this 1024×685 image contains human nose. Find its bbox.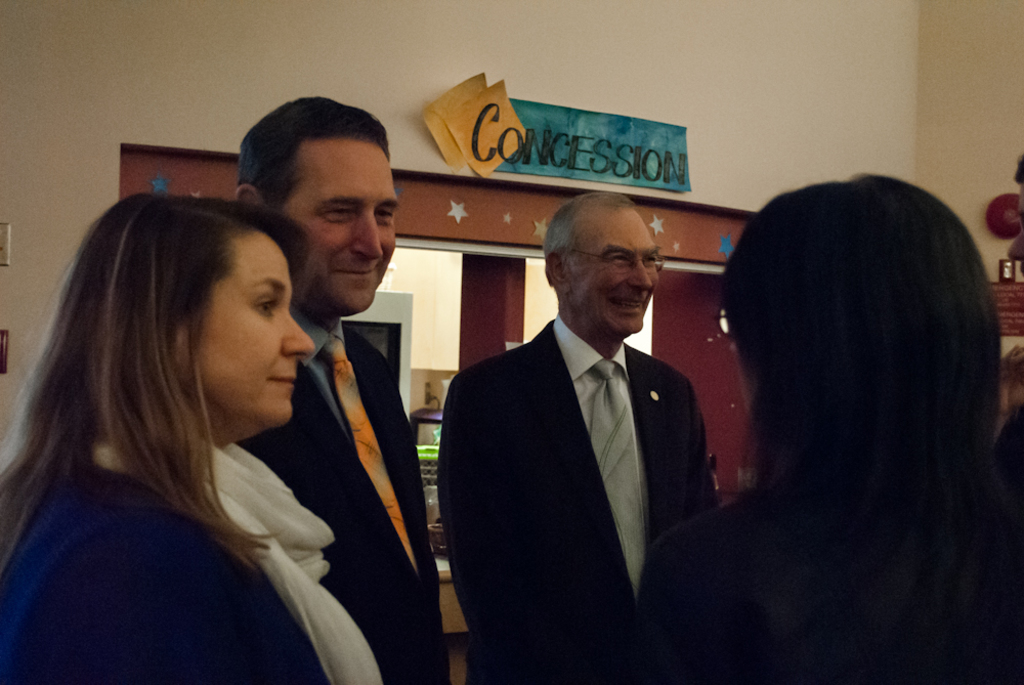
<bbox>1010, 231, 1023, 259</bbox>.
